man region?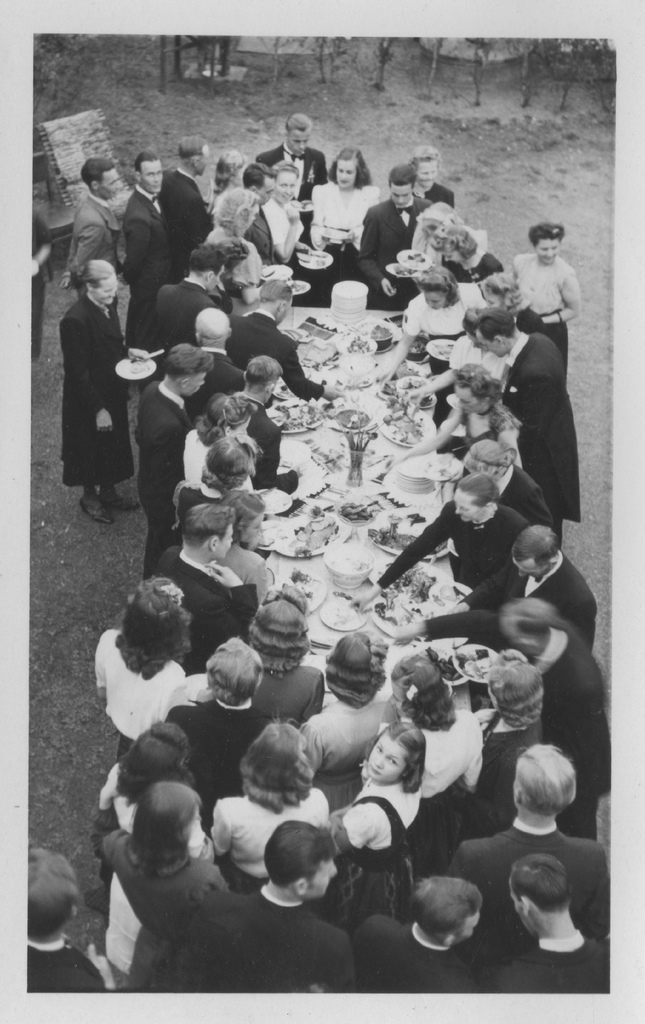
(392,597,610,838)
